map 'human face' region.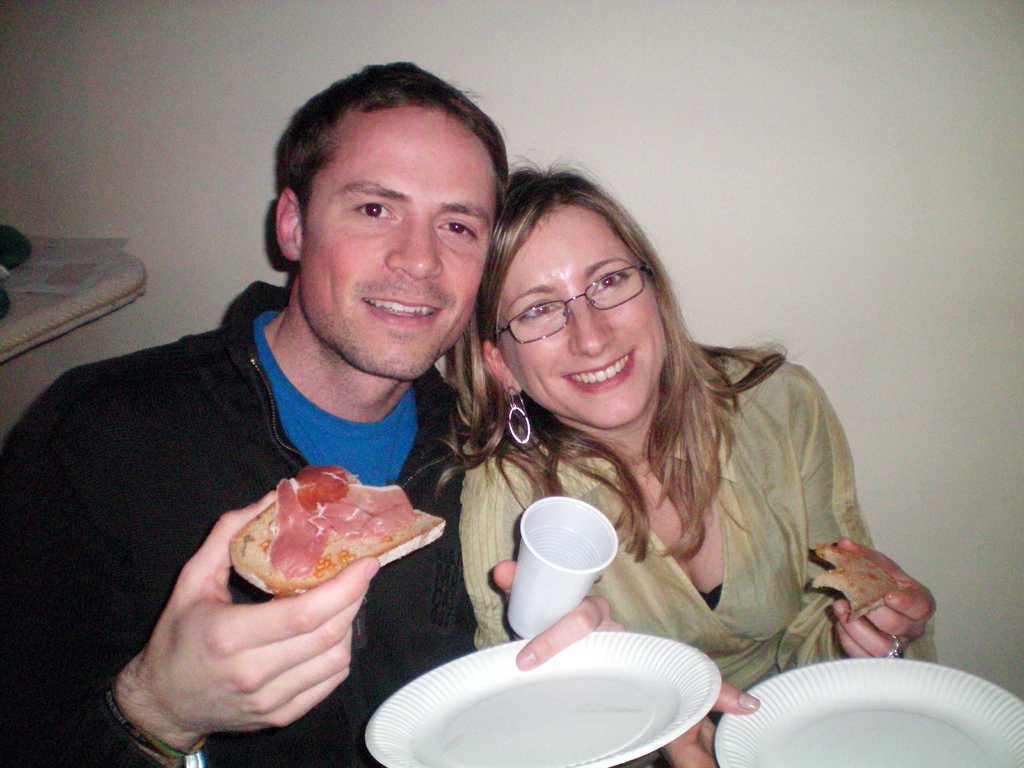
Mapped to 308 110 493 383.
